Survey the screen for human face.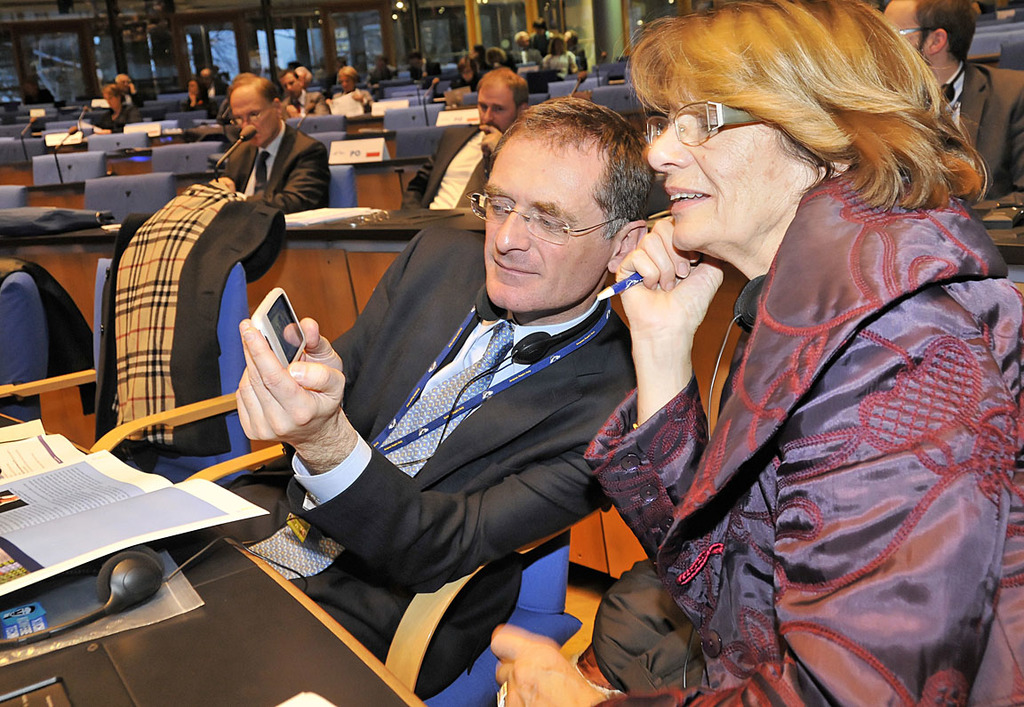
Survey found: Rect(474, 87, 514, 133).
